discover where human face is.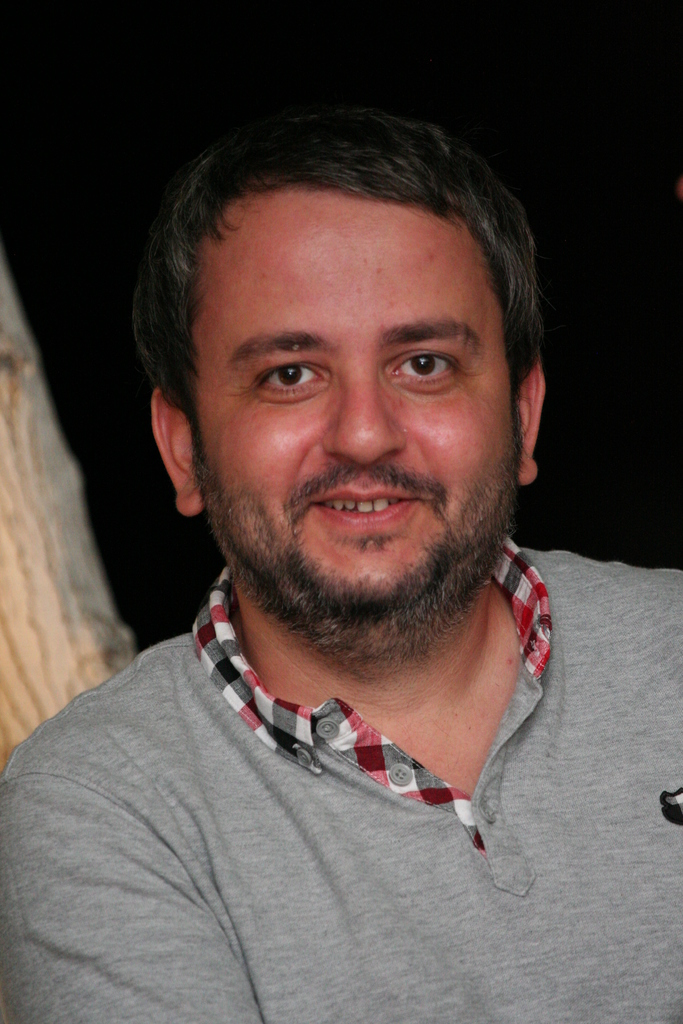
Discovered at x1=177, y1=176, x2=513, y2=627.
